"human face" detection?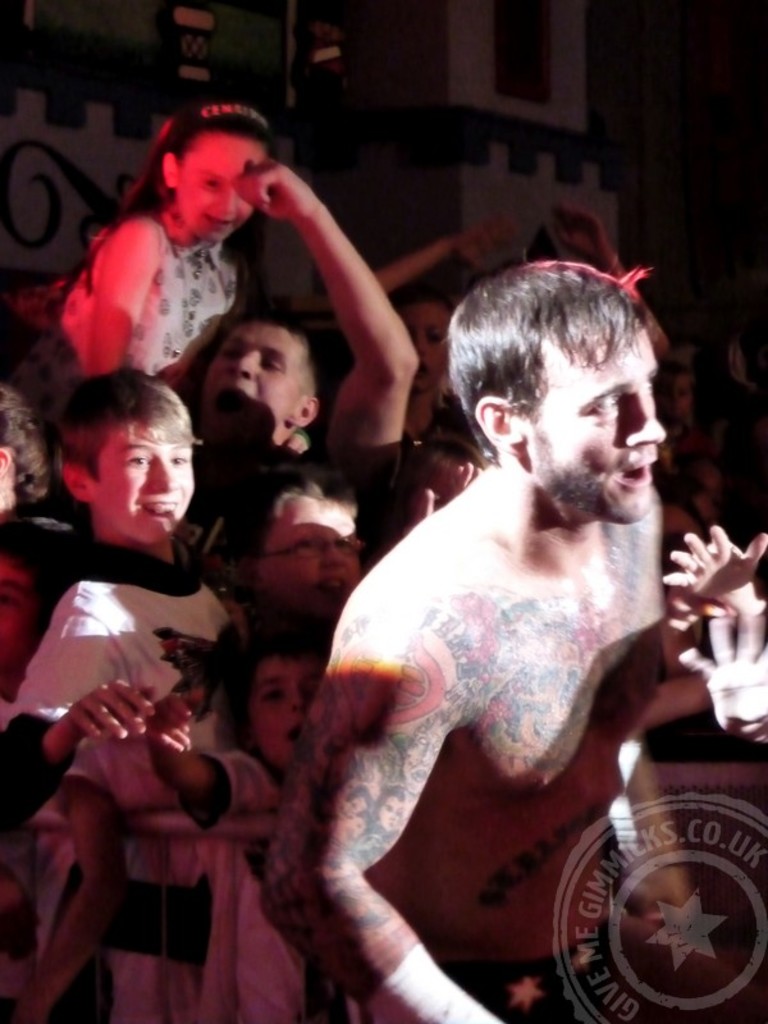
[left=93, top=435, right=195, bottom=545]
